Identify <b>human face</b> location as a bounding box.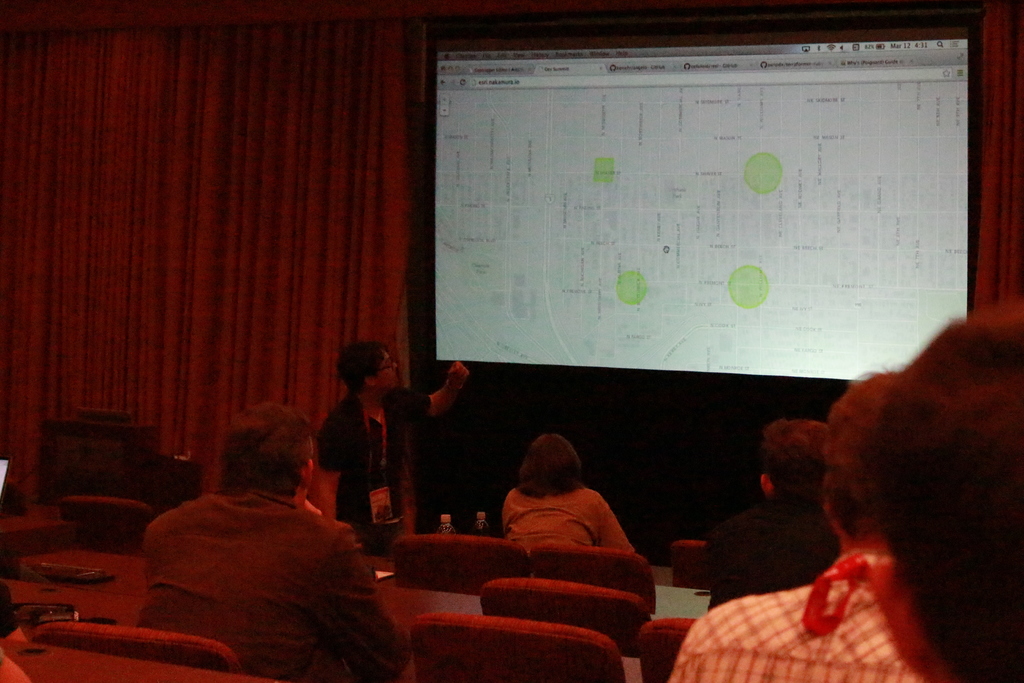
[x1=376, y1=347, x2=402, y2=386].
